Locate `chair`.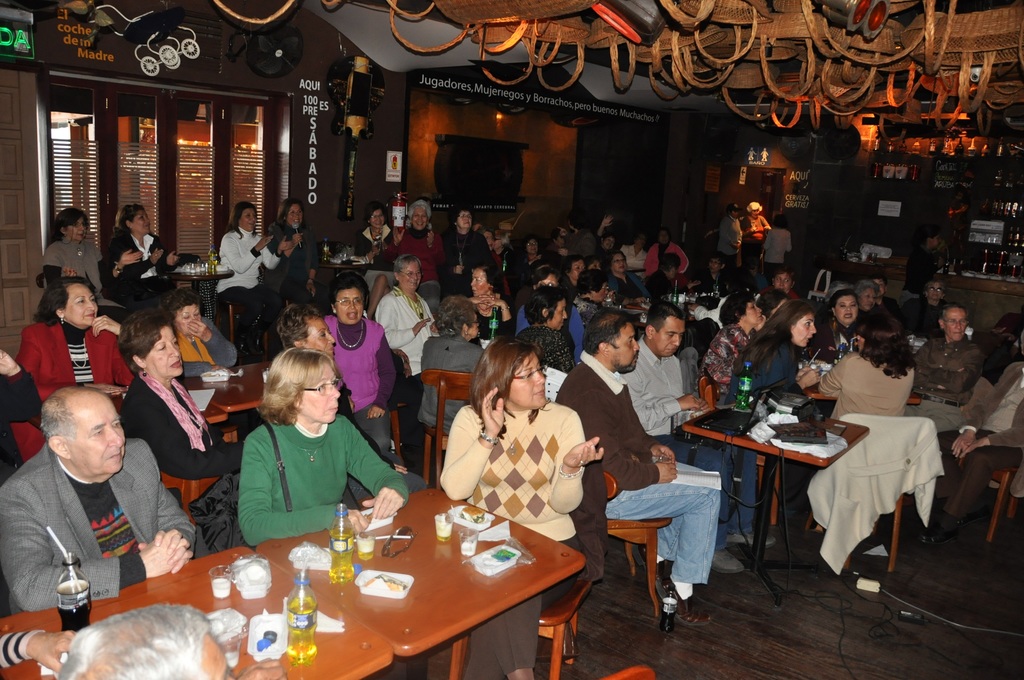
Bounding box: (10, 418, 45, 465).
